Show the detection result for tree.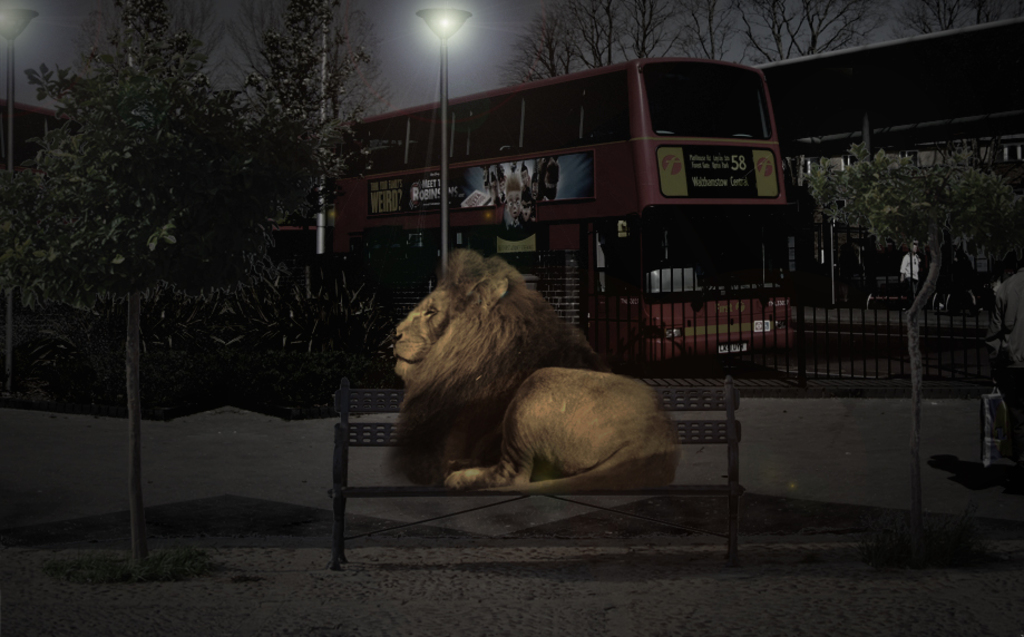
<bbox>16, 28, 286, 479</bbox>.
